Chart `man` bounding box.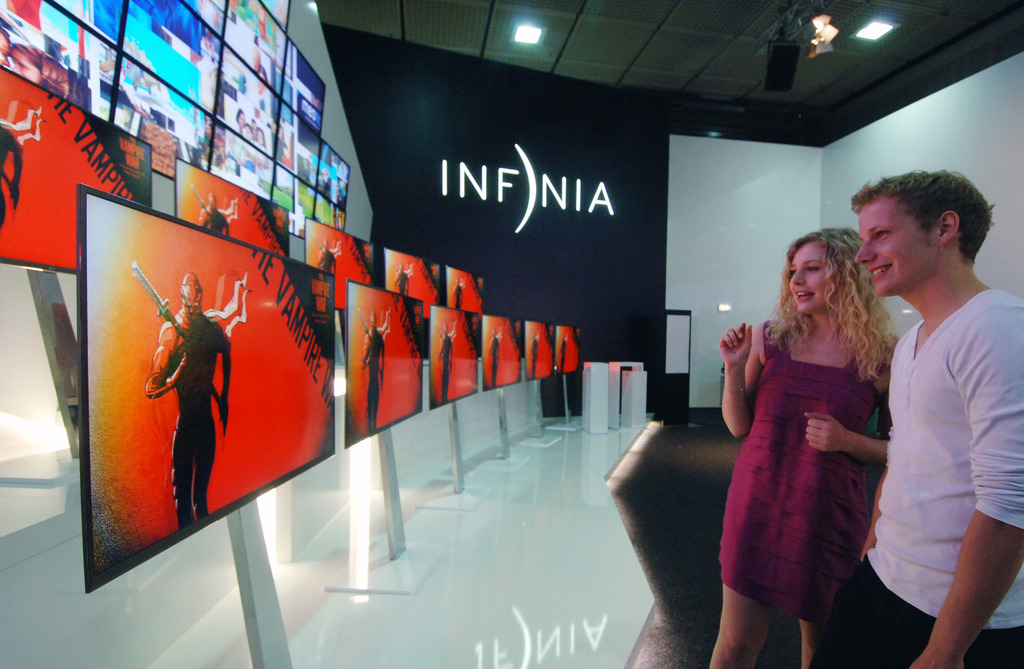
Charted: 195:190:239:236.
